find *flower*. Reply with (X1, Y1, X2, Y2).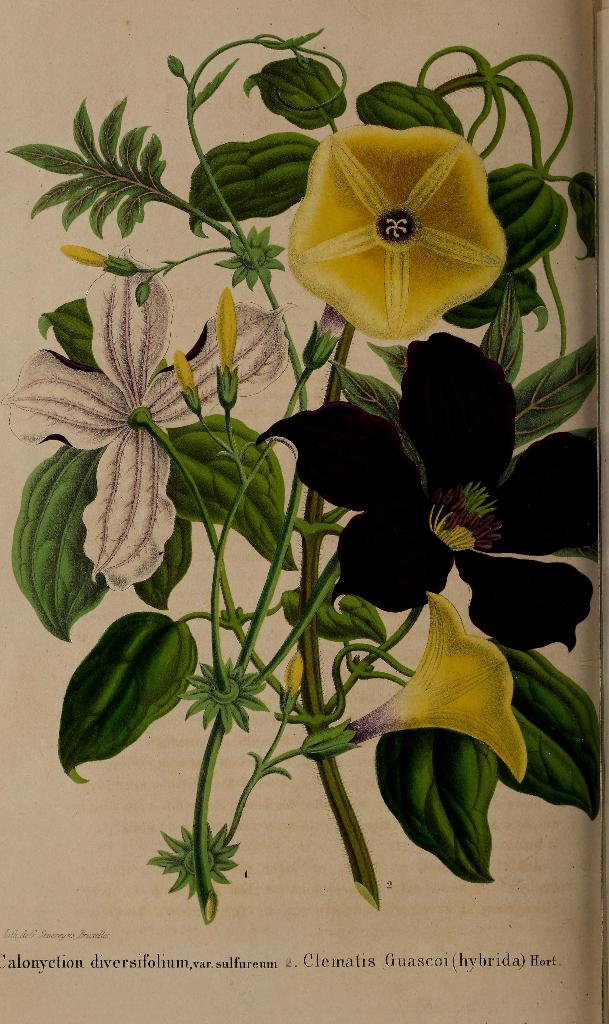
(252, 332, 607, 650).
